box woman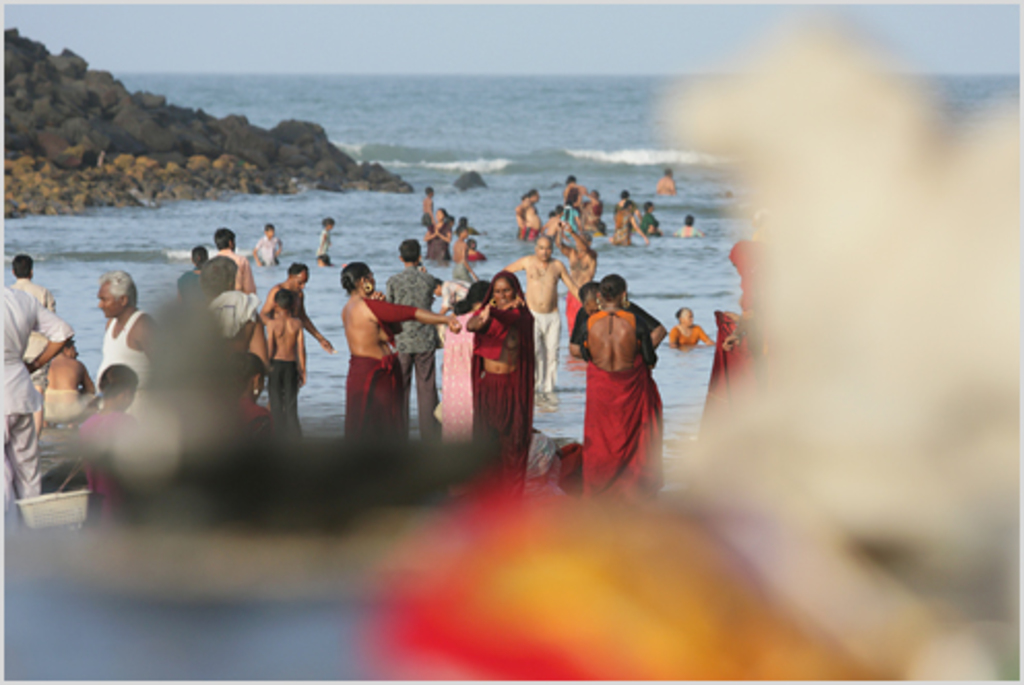
select_region(452, 215, 477, 262)
